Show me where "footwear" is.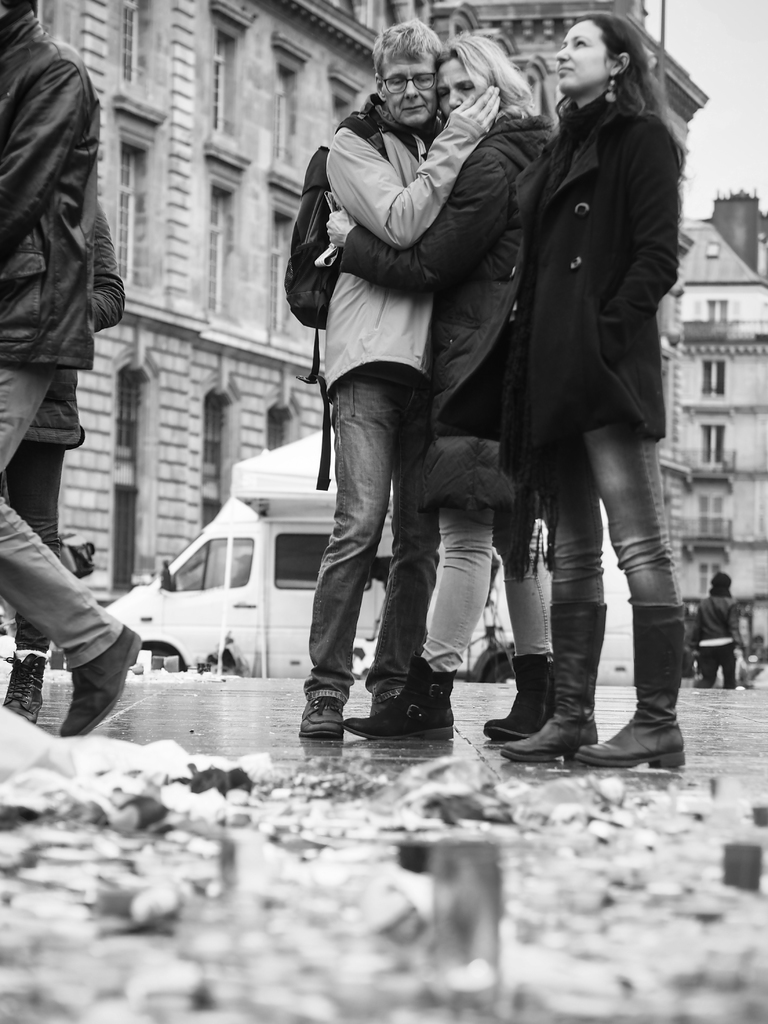
"footwear" is at pyautogui.locateOnScreen(359, 657, 455, 738).
